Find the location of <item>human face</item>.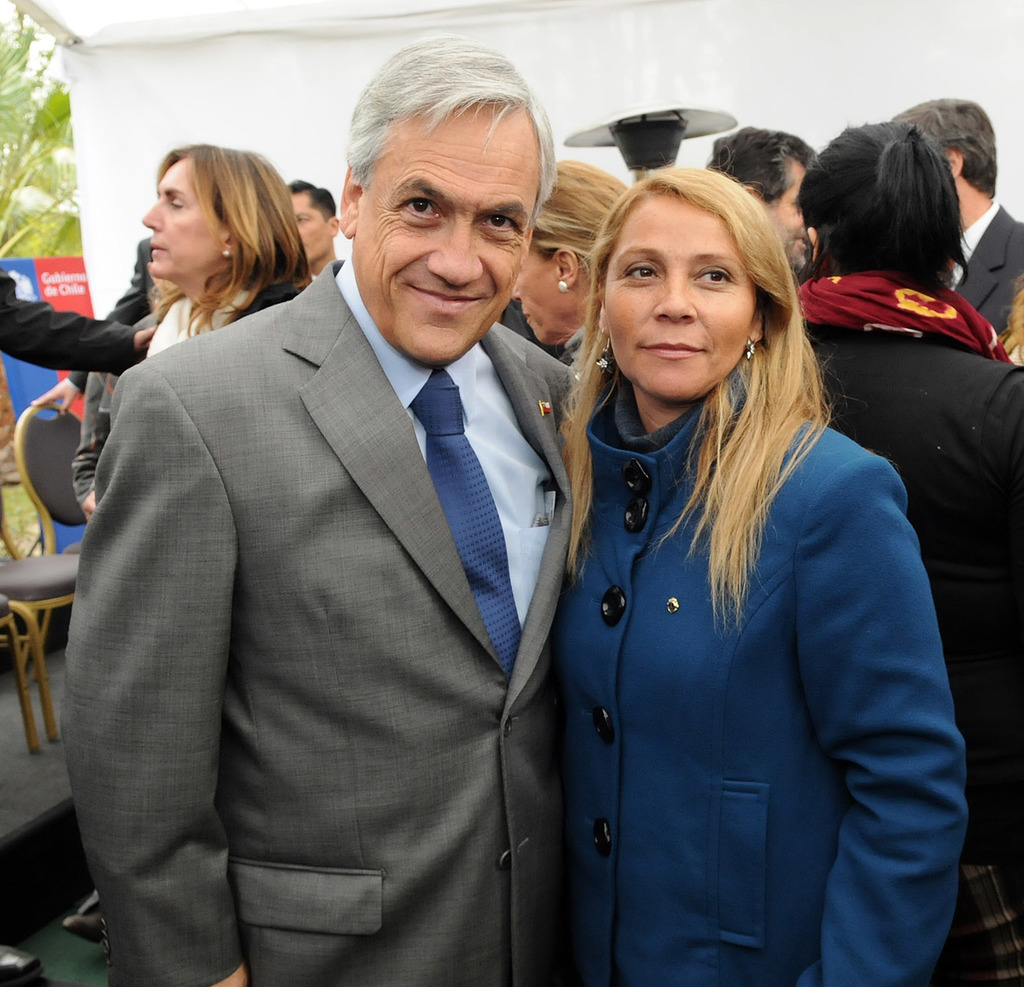
Location: locate(357, 100, 534, 368).
